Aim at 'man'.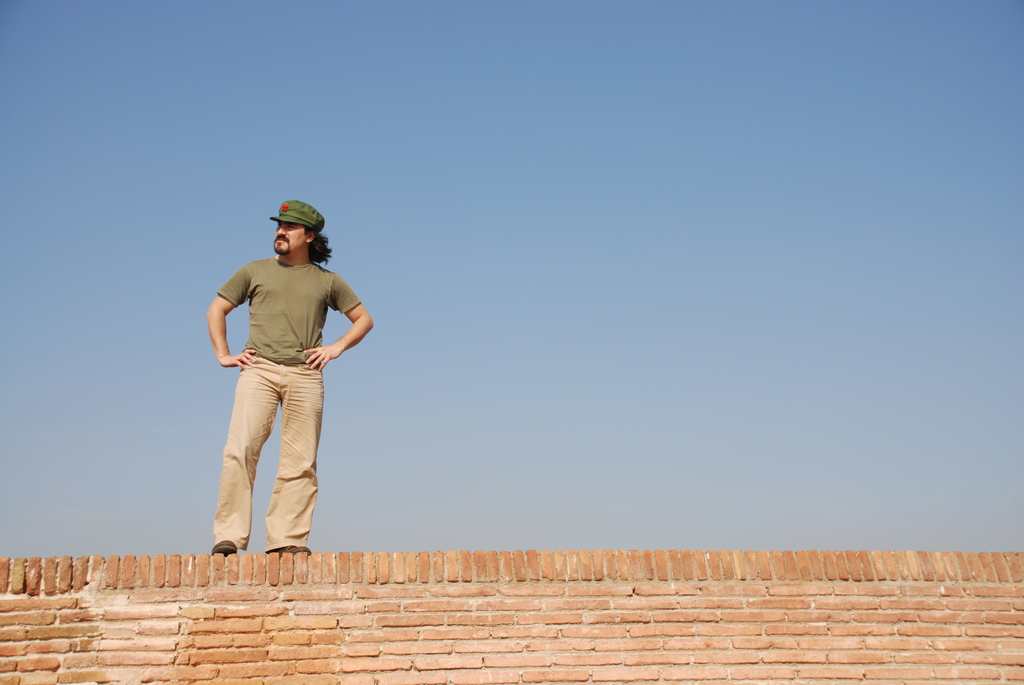
Aimed at (left=194, top=200, right=369, bottom=588).
